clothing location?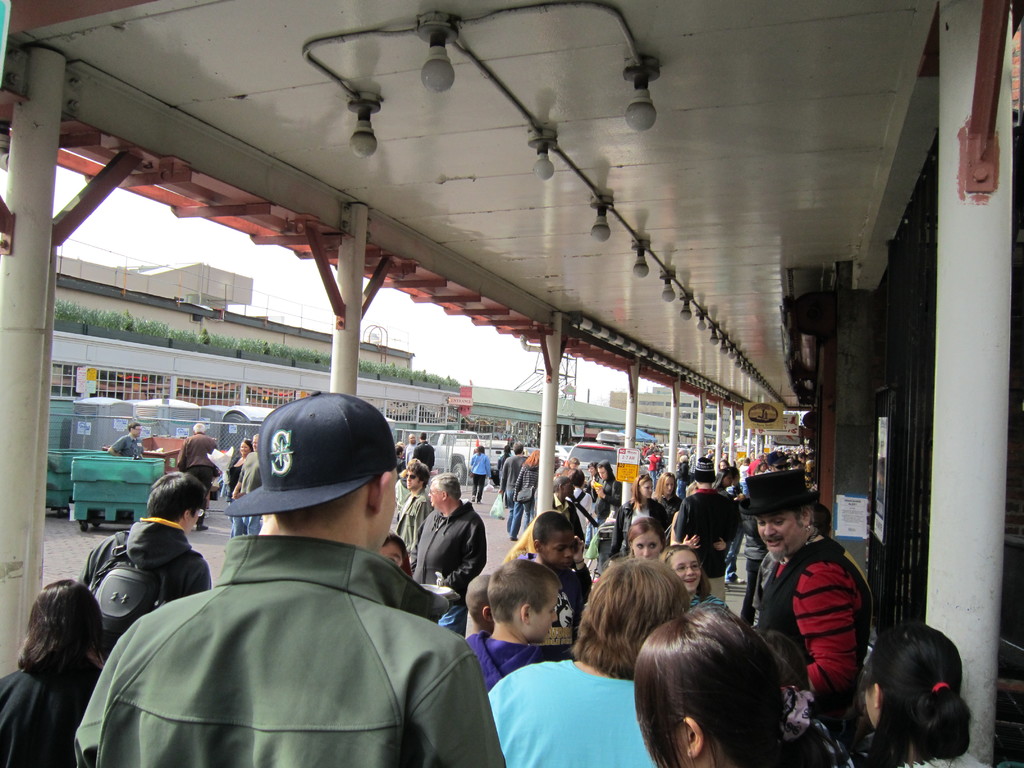
BBox(784, 682, 851, 767)
